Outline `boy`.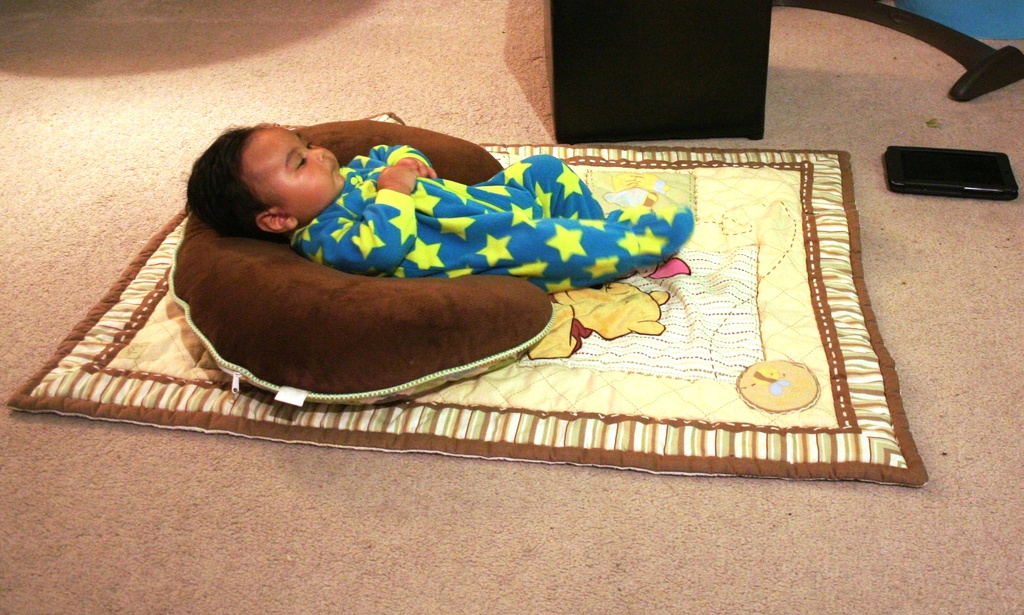
Outline: 182, 120, 694, 295.
